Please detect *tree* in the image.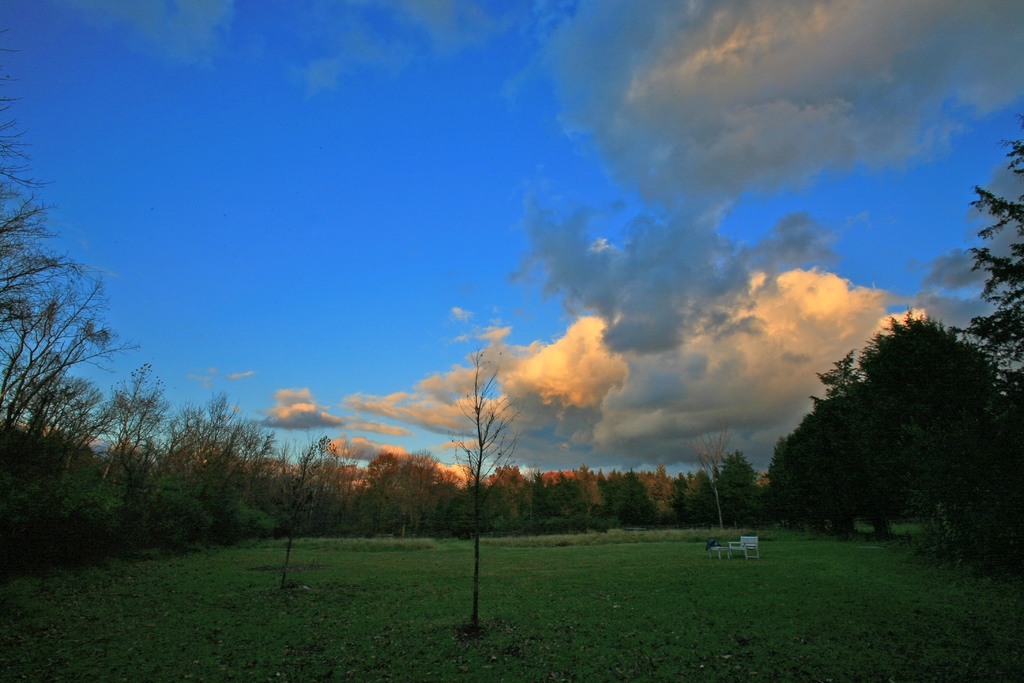
x1=680, y1=420, x2=732, y2=528.
